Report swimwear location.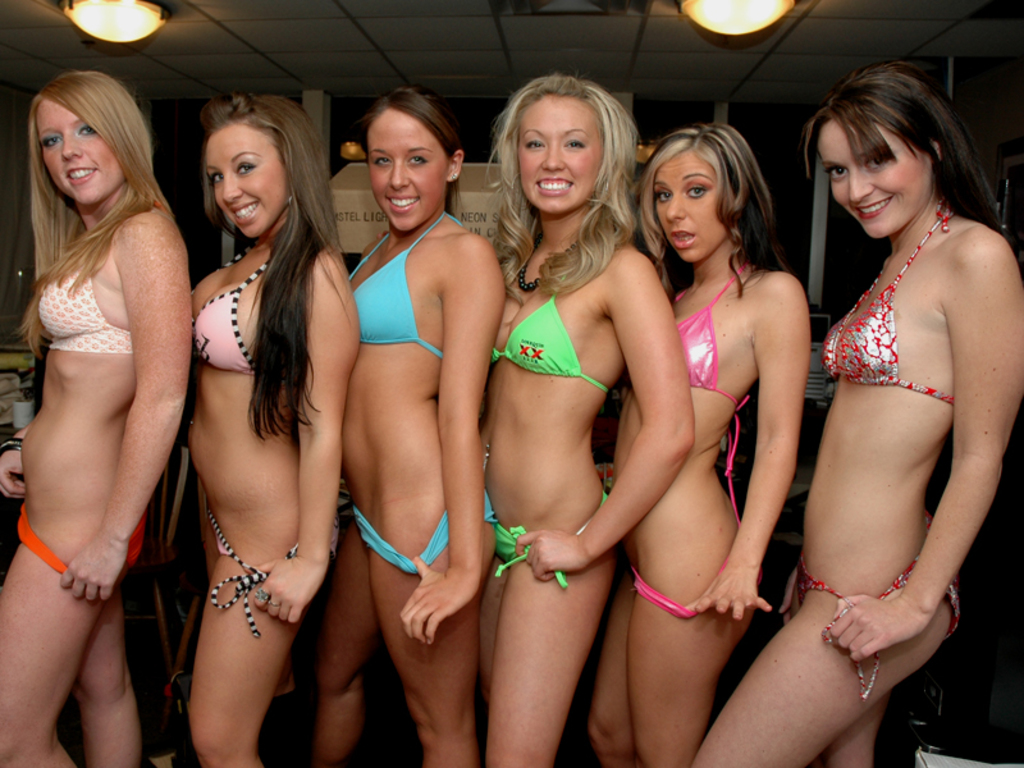
Report: rect(822, 188, 955, 416).
